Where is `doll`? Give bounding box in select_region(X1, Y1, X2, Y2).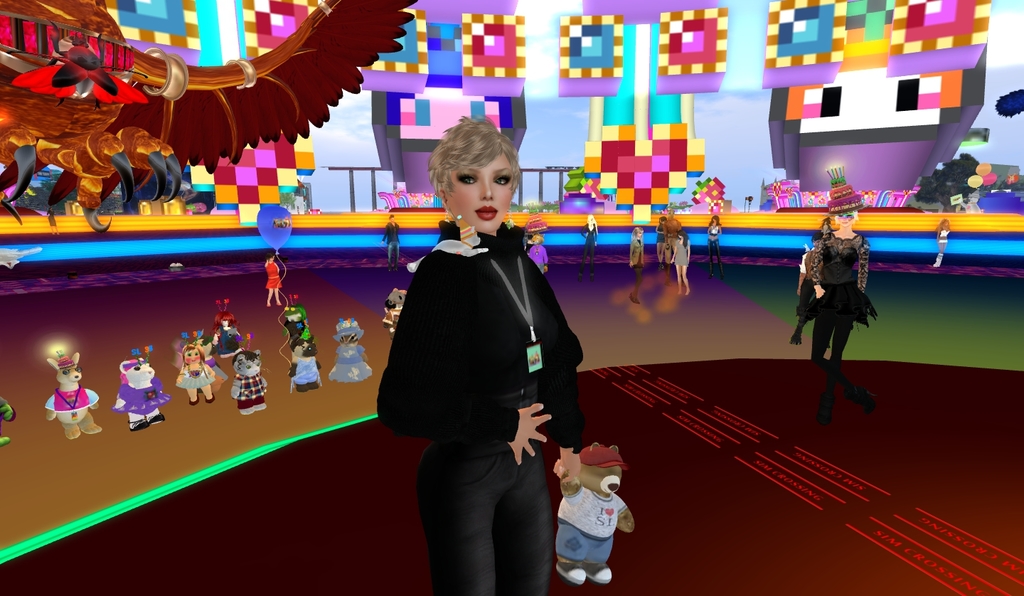
select_region(817, 188, 875, 369).
